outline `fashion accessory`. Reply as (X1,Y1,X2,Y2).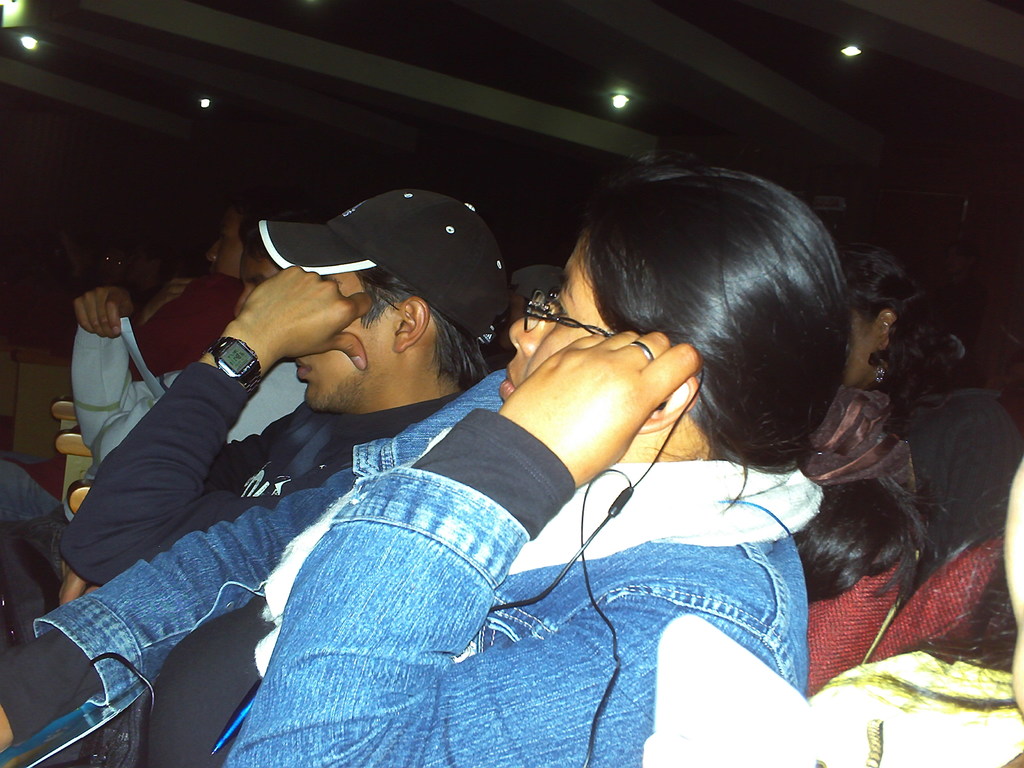
(262,184,504,342).
